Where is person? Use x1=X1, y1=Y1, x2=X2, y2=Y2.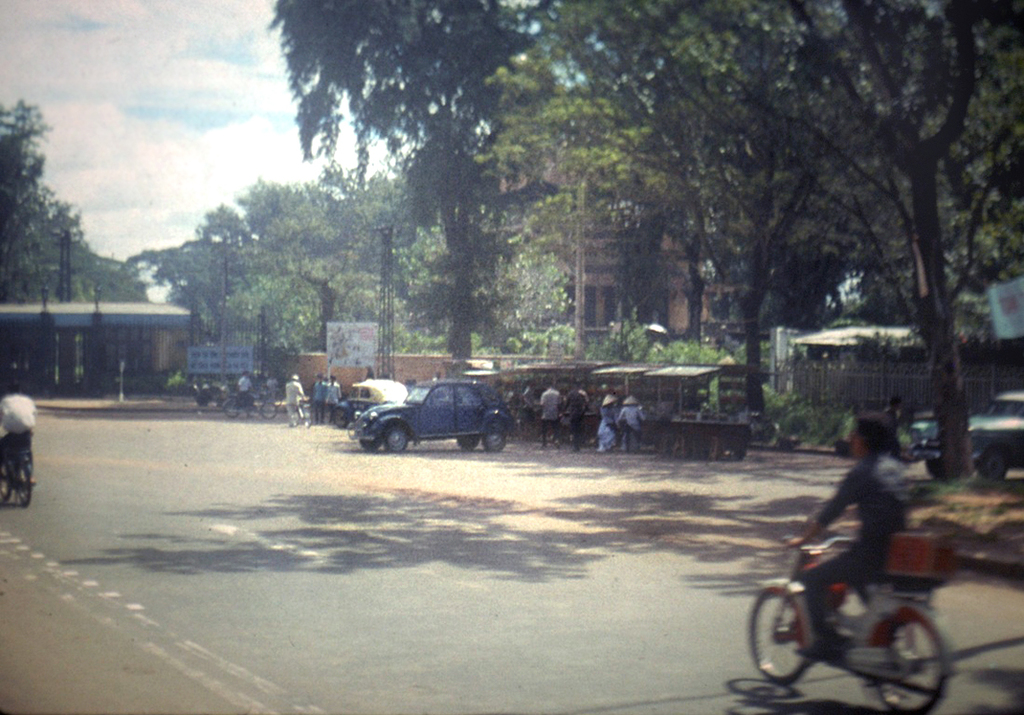
x1=621, y1=396, x2=641, y2=458.
